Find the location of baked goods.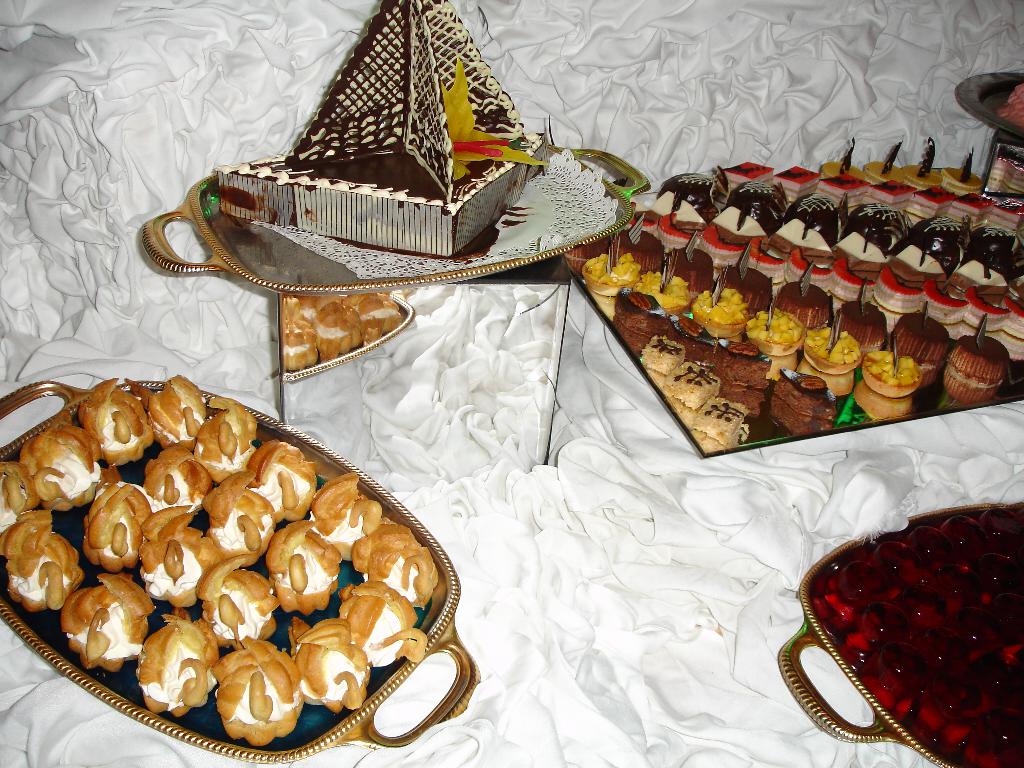
Location: (0,509,90,611).
